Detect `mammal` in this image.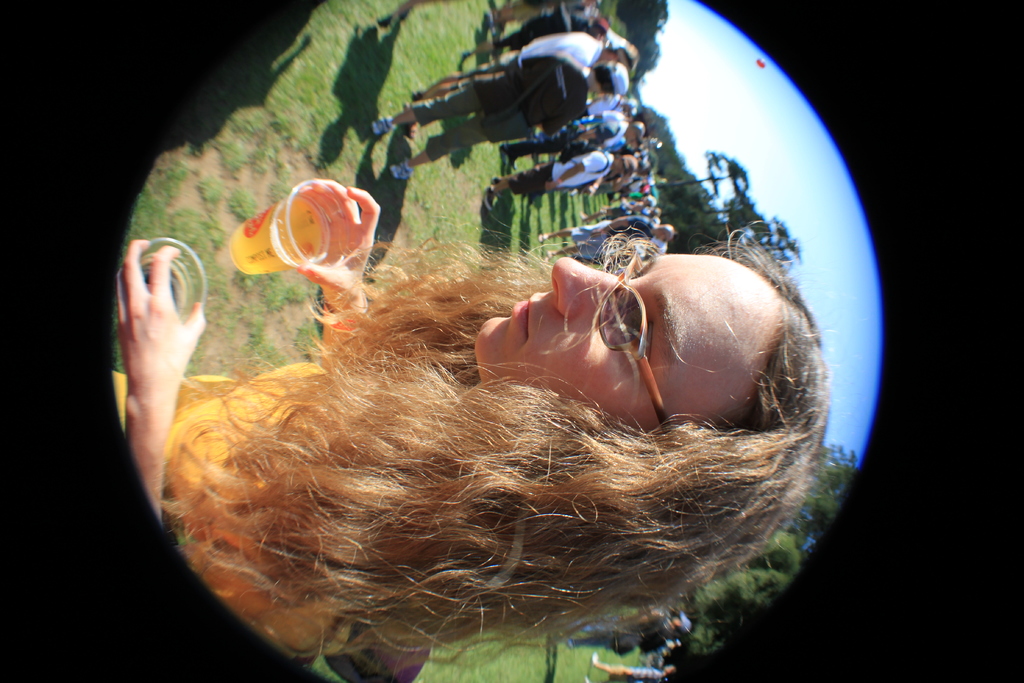
Detection: 104, 182, 856, 650.
